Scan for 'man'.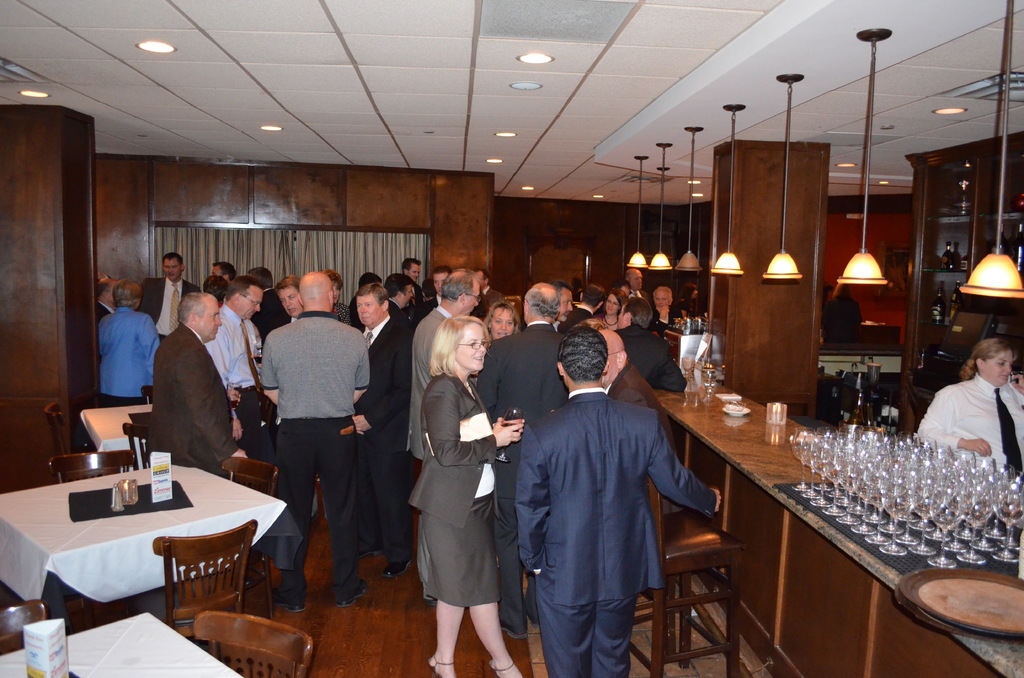
Scan result: box=[405, 271, 483, 462].
